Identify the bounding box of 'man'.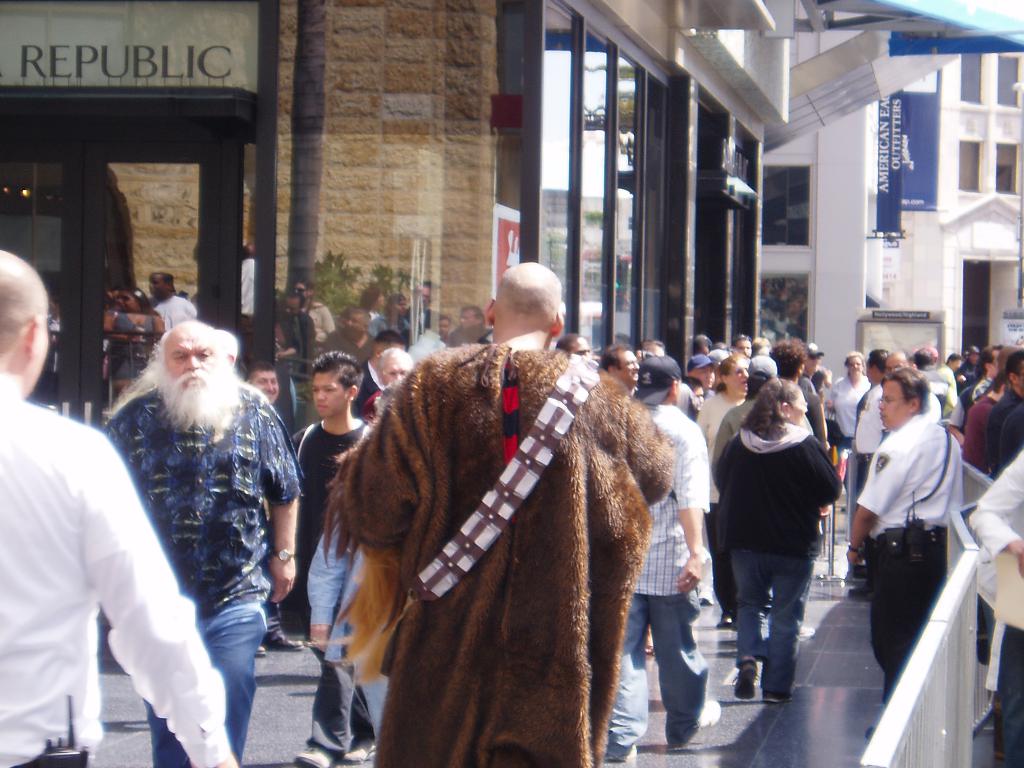
box(600, 357, 710, 765).
